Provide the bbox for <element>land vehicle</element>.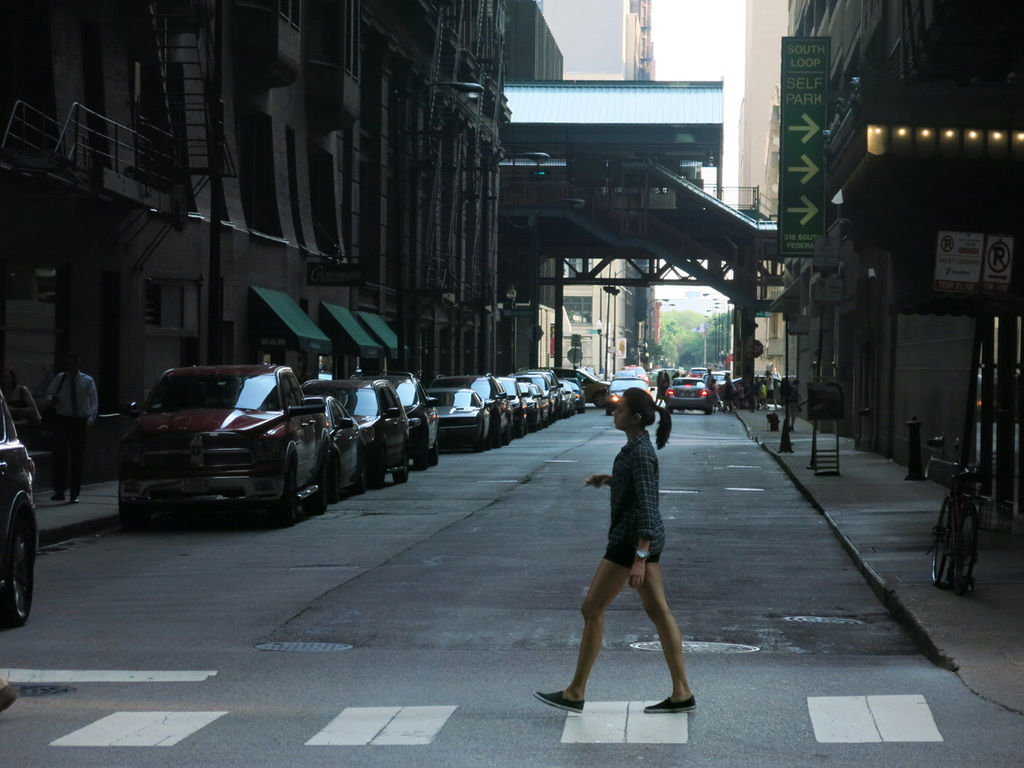
(left=604, top=376, right=652, bottom=410).
